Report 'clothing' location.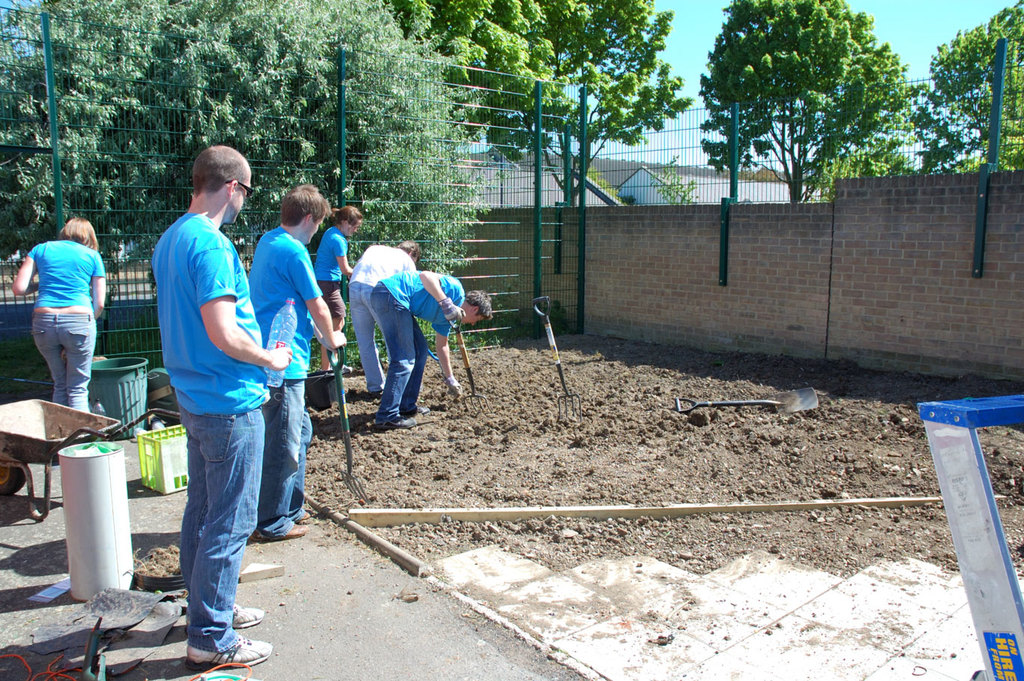
Report: (x1=154, y1=208, x2=272, y2=654).
